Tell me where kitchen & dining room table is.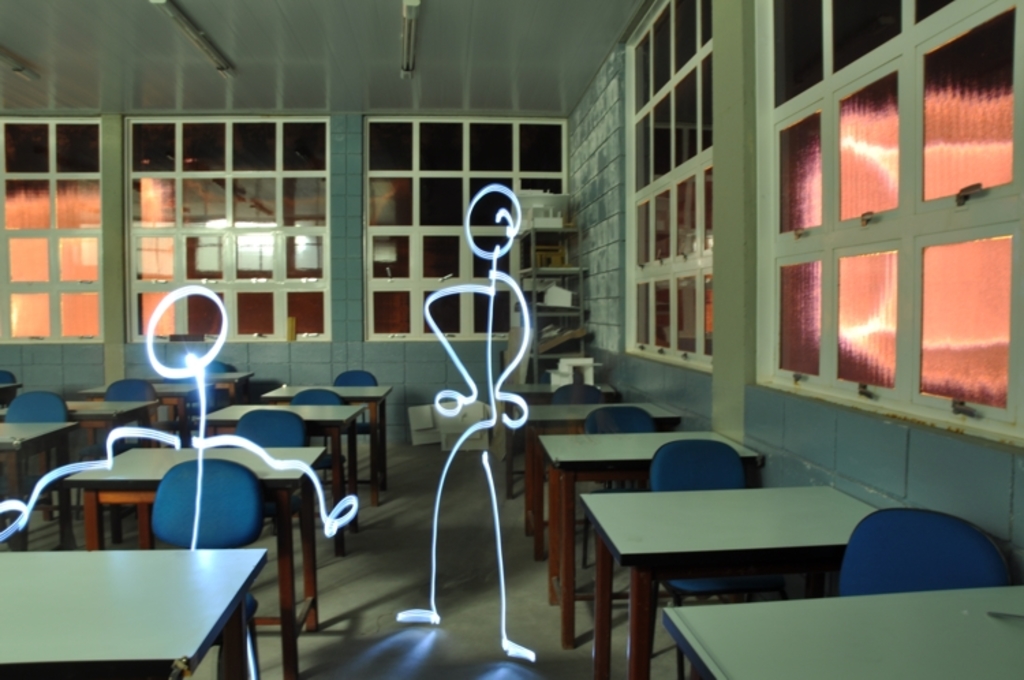
kitchen & dining room table is at box=[0, 524, 299, 679].
